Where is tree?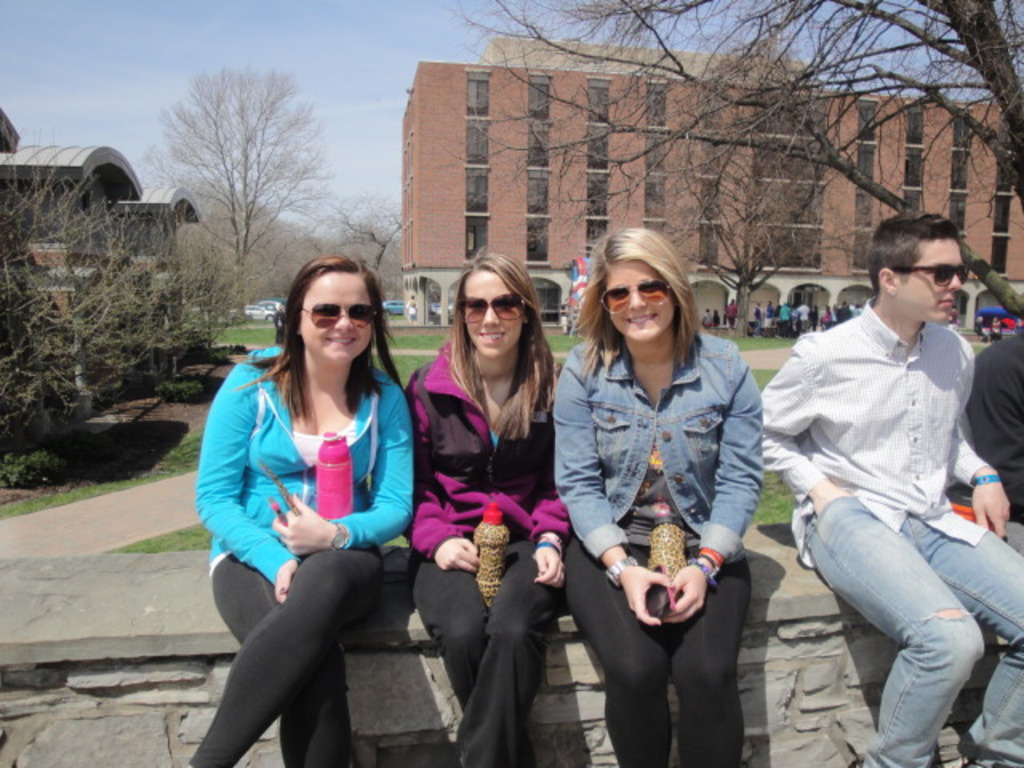
bbox=(139, 66, 344, 259).
